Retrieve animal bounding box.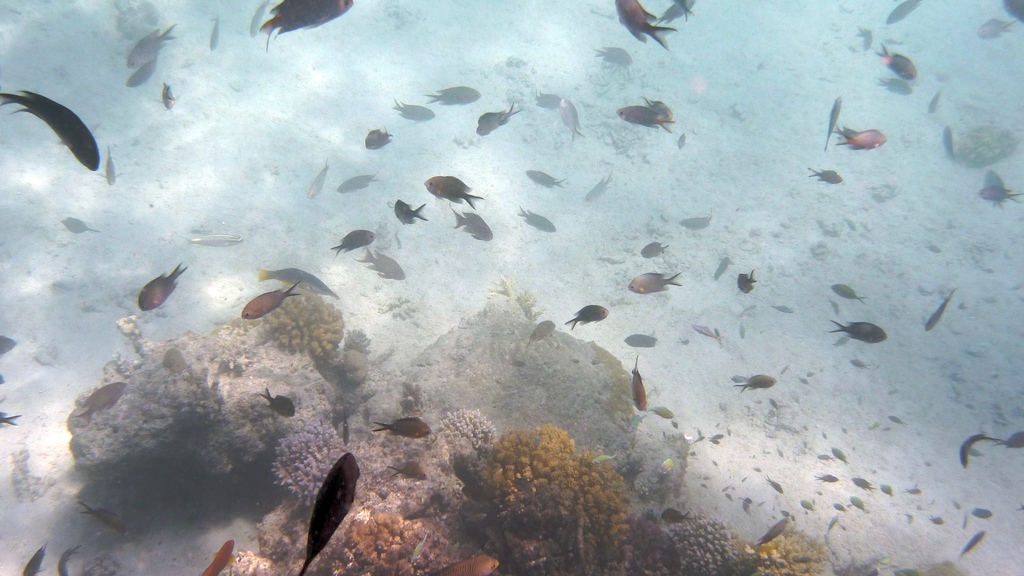
Bounding box: box=[140, 262, 190, 311].
